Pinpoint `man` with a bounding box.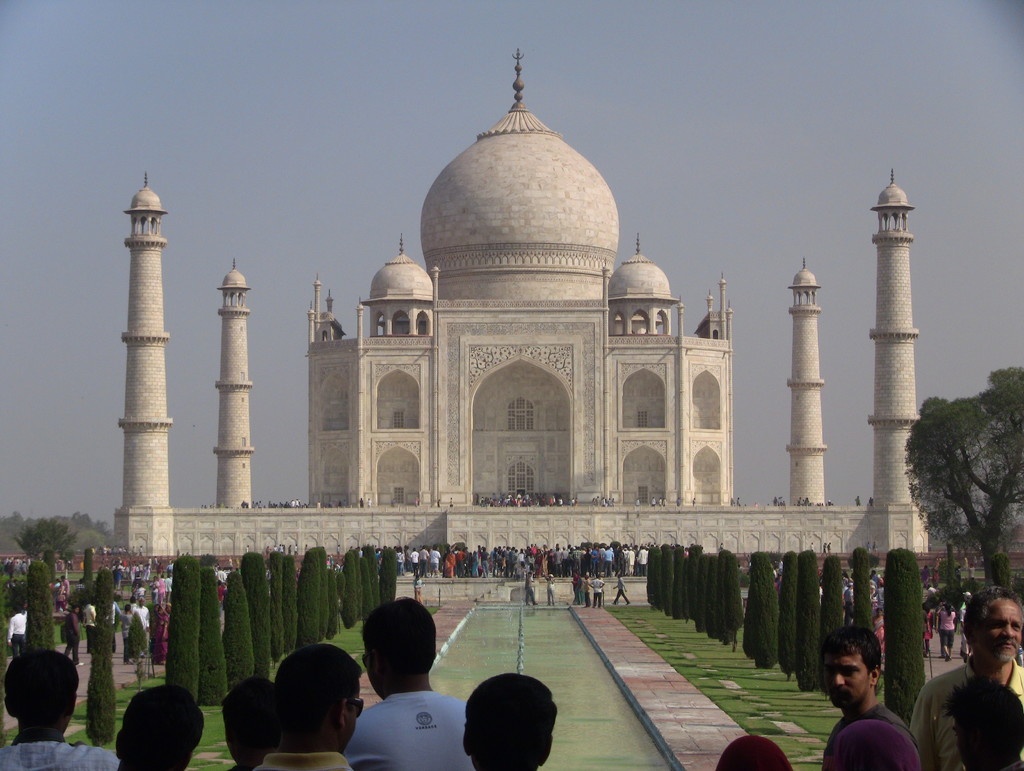
bbox=[910, 588, 1023, 770].
